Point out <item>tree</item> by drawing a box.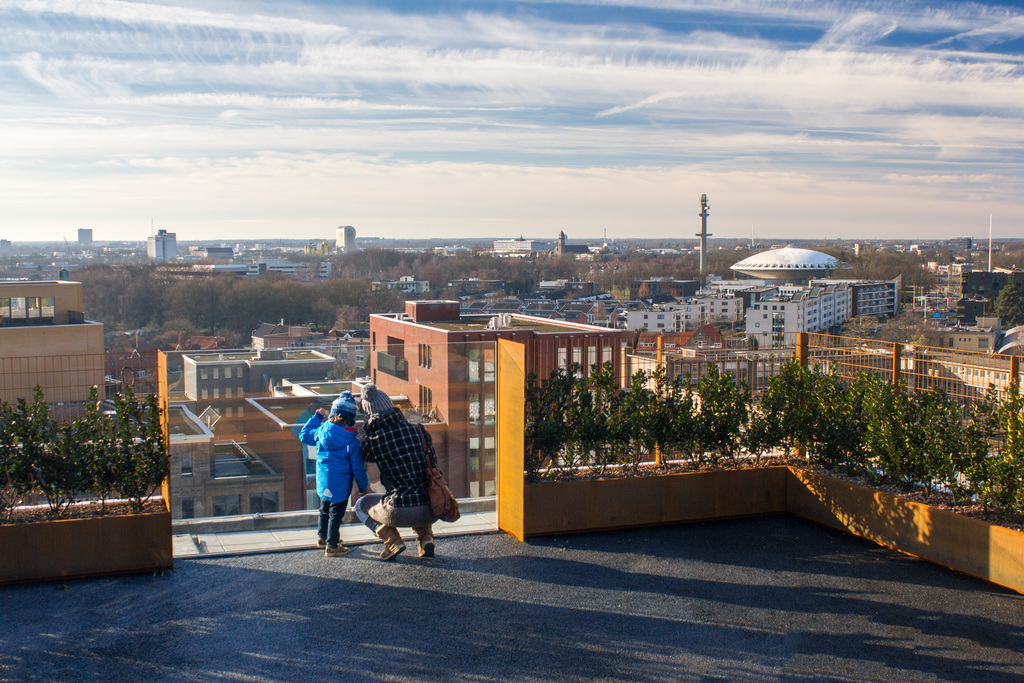
{"left": 742, "top": 334, "right": 760, "bottom": 353}.
